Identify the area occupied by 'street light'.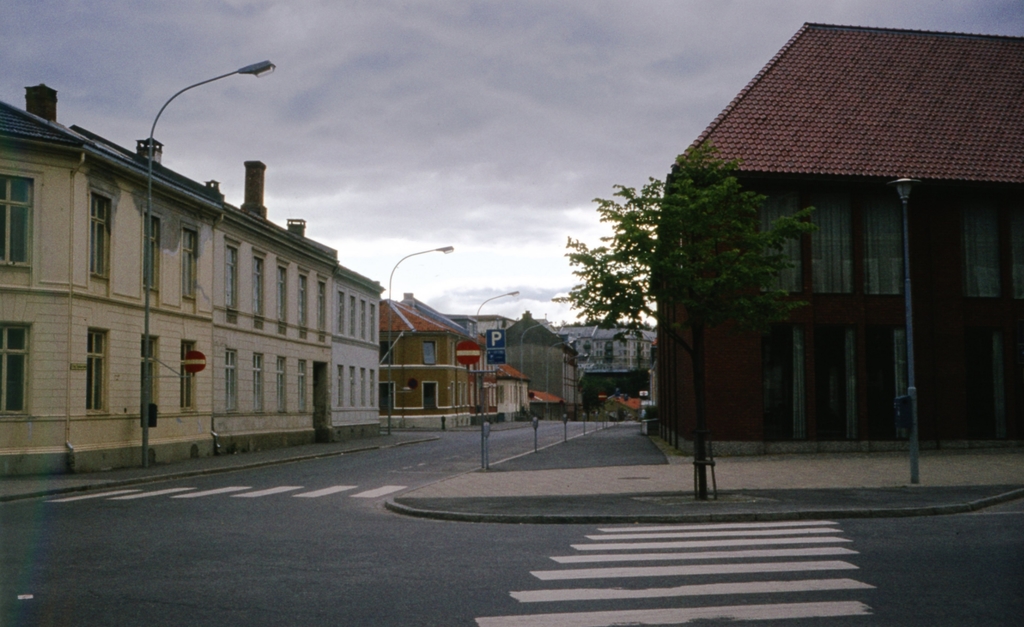
Area: select_region(562, 352, 591, 418).
